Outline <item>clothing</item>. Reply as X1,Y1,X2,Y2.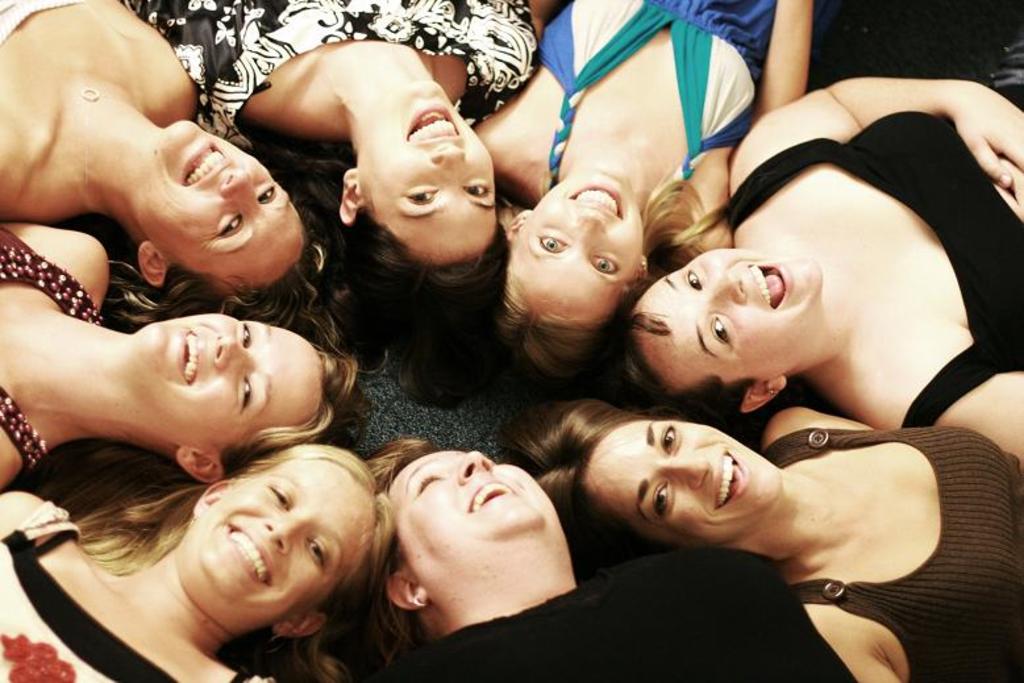
383,550,788,682.
